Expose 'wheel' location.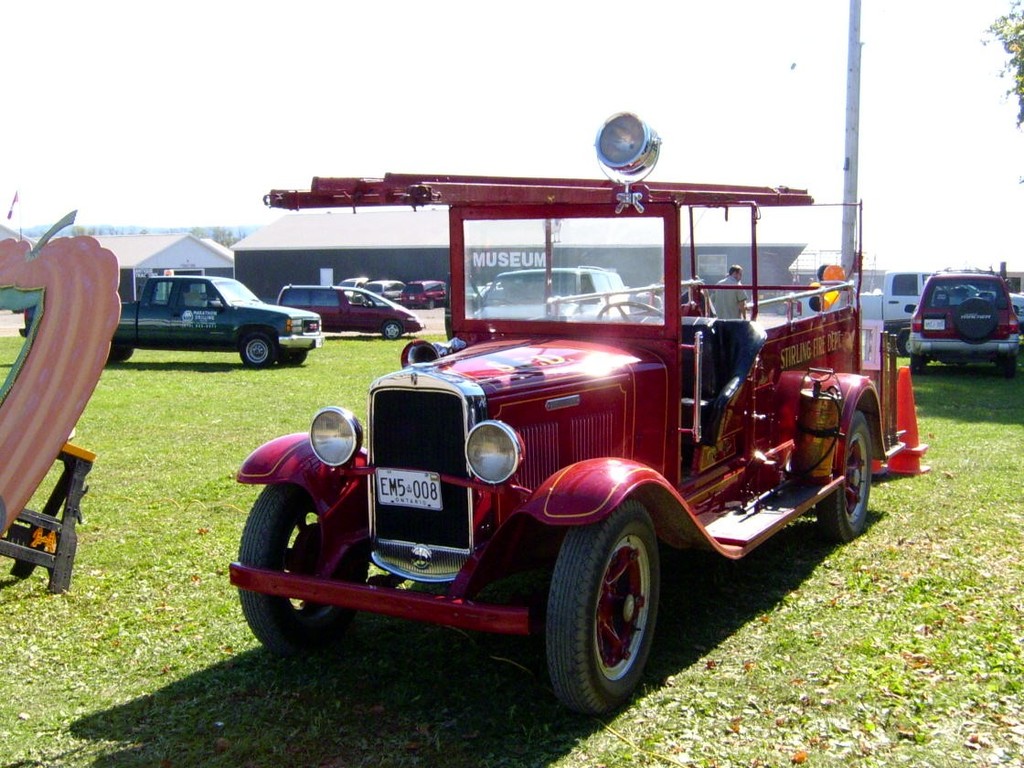
Exposed at x1=242, y1=331, x2=274, y2=365.
